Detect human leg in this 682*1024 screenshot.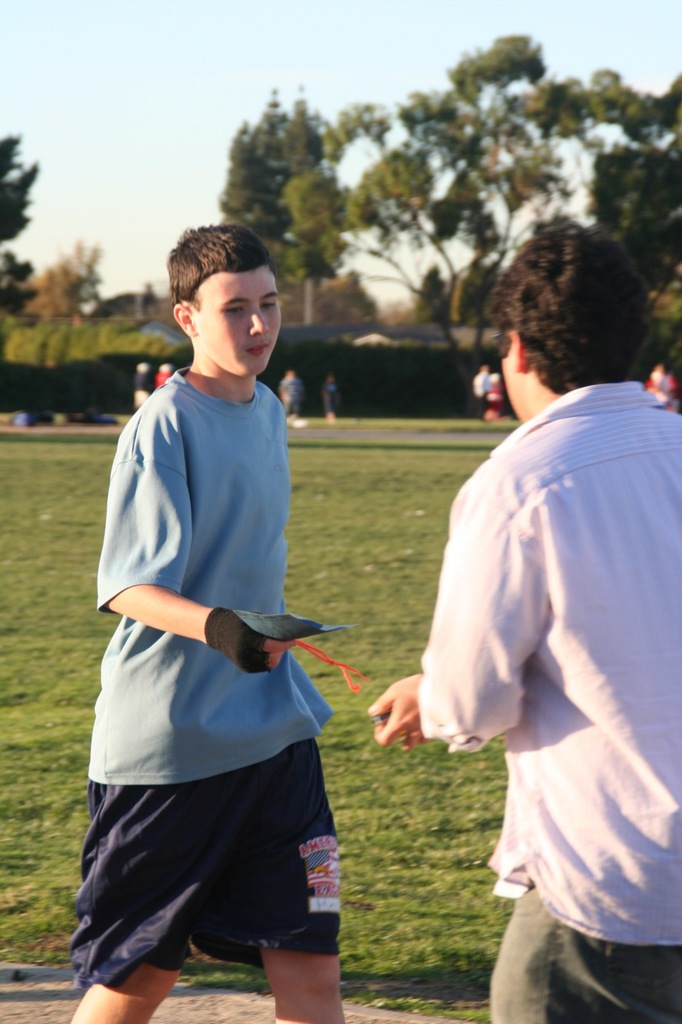
Detection: [x1=491, y1=875, x2=681, y2=1023].
